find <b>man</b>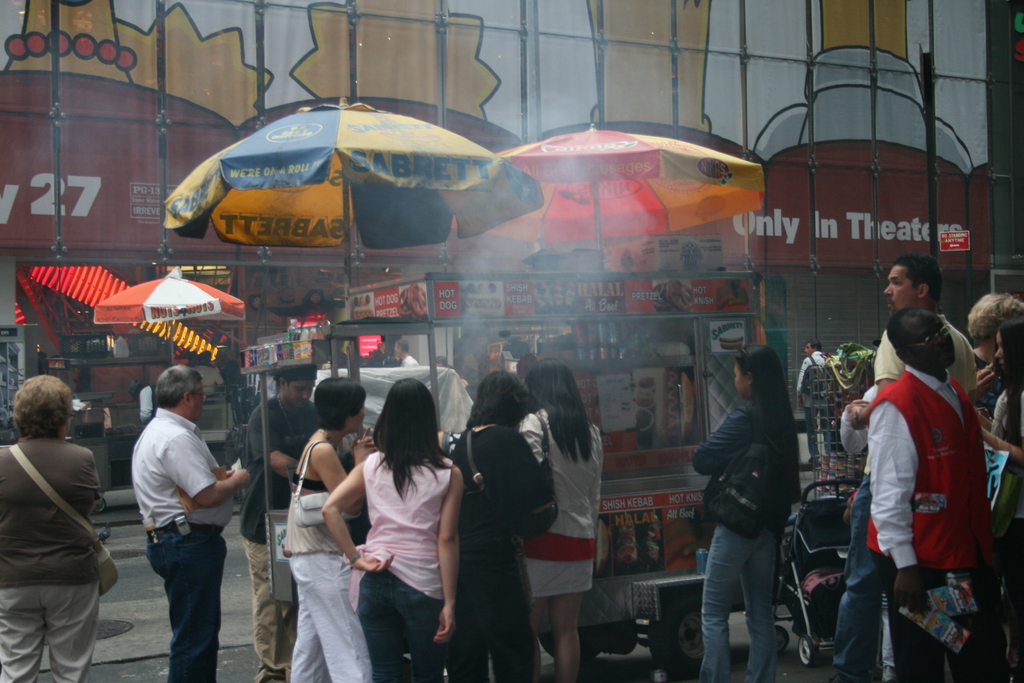
l=132, t=366, r=253, b=682
